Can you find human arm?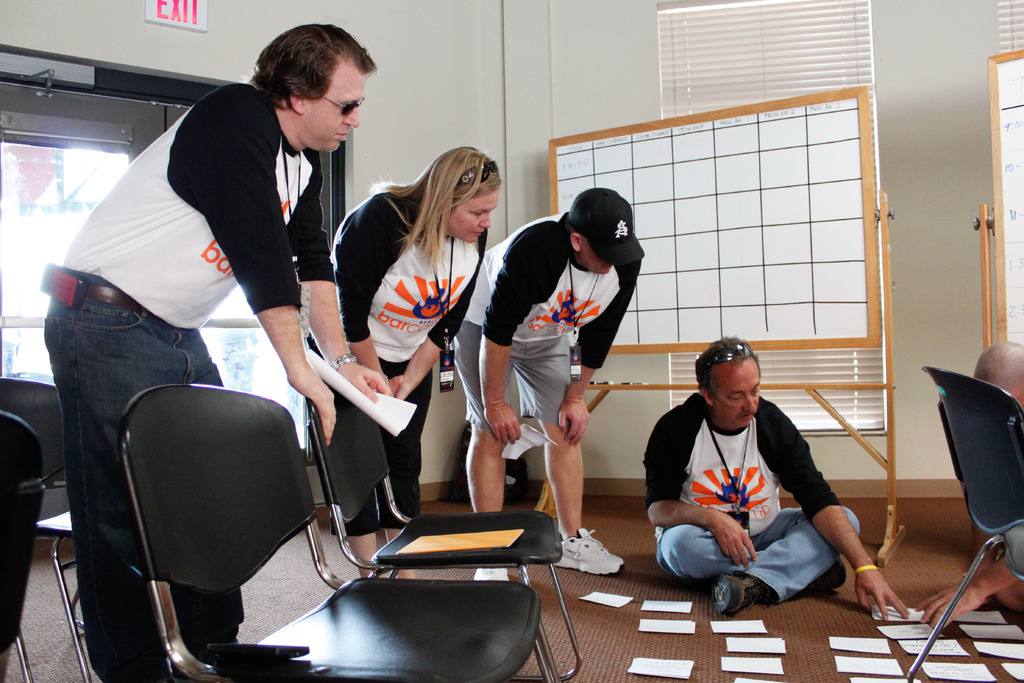
Yes, bounding box: 916,520,1023,620.
